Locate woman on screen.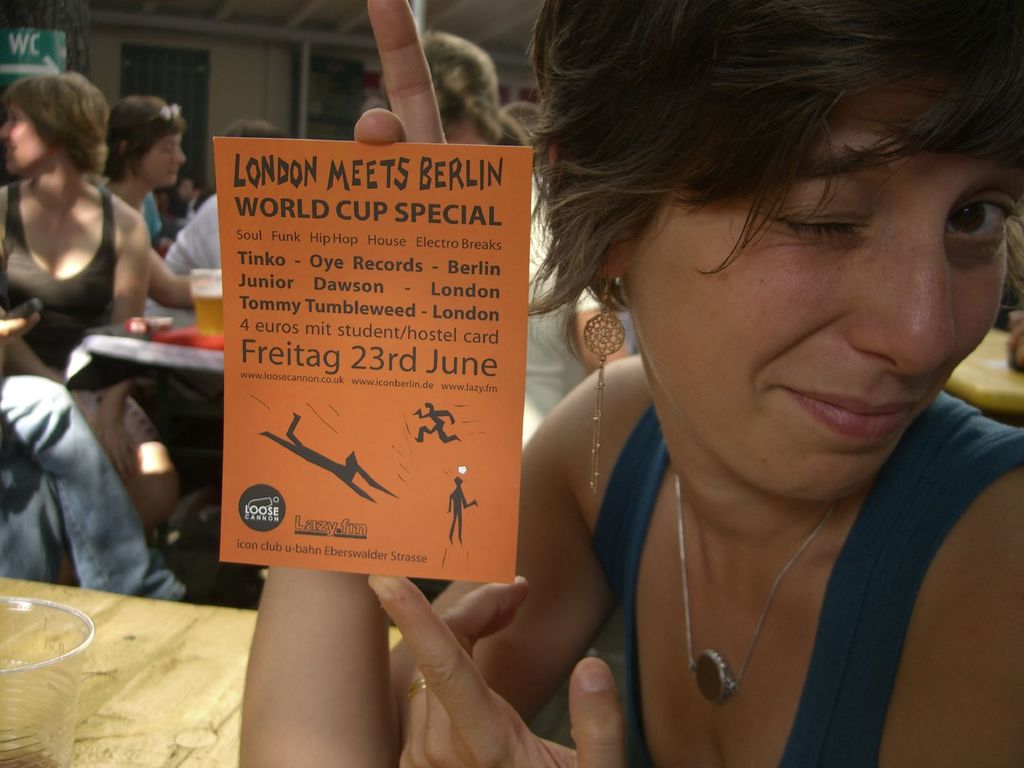
On screen at 241:0:1023:767.
